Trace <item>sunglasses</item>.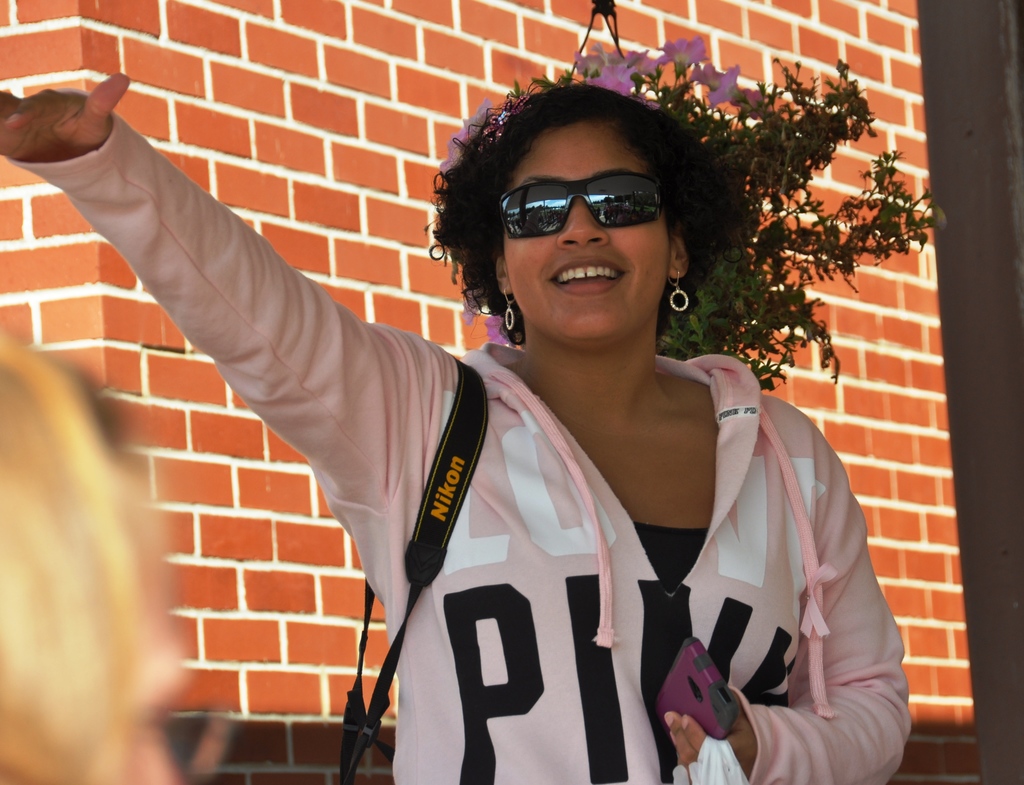
Traced to pyautogui.locateOnScreen(497, 170, 666, 241).
